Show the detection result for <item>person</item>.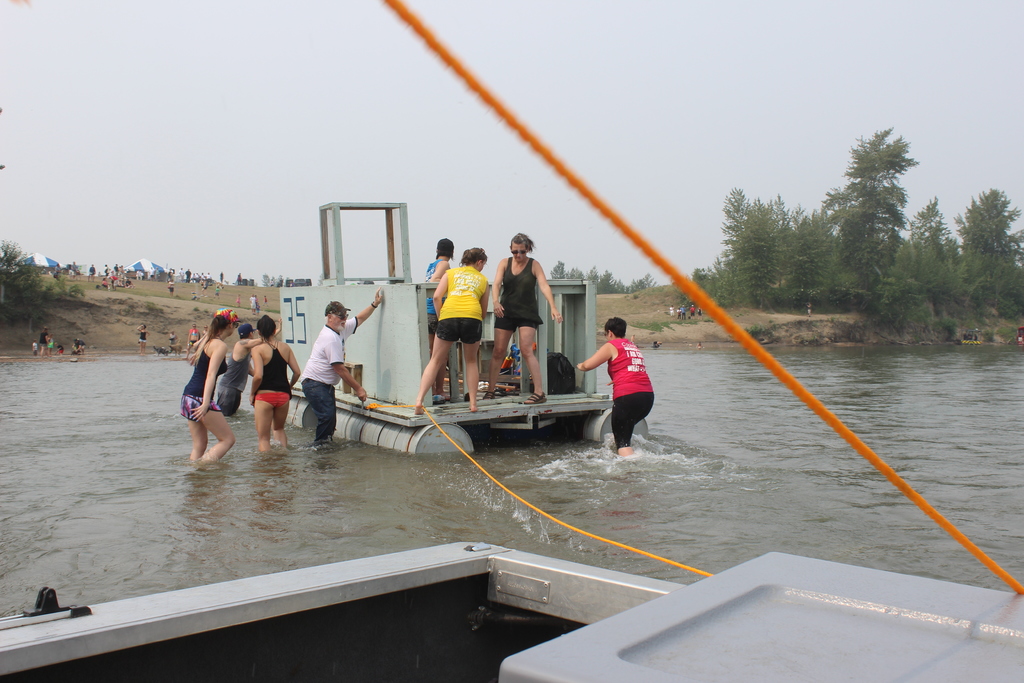
select_region(252, 317, 301, 451).
